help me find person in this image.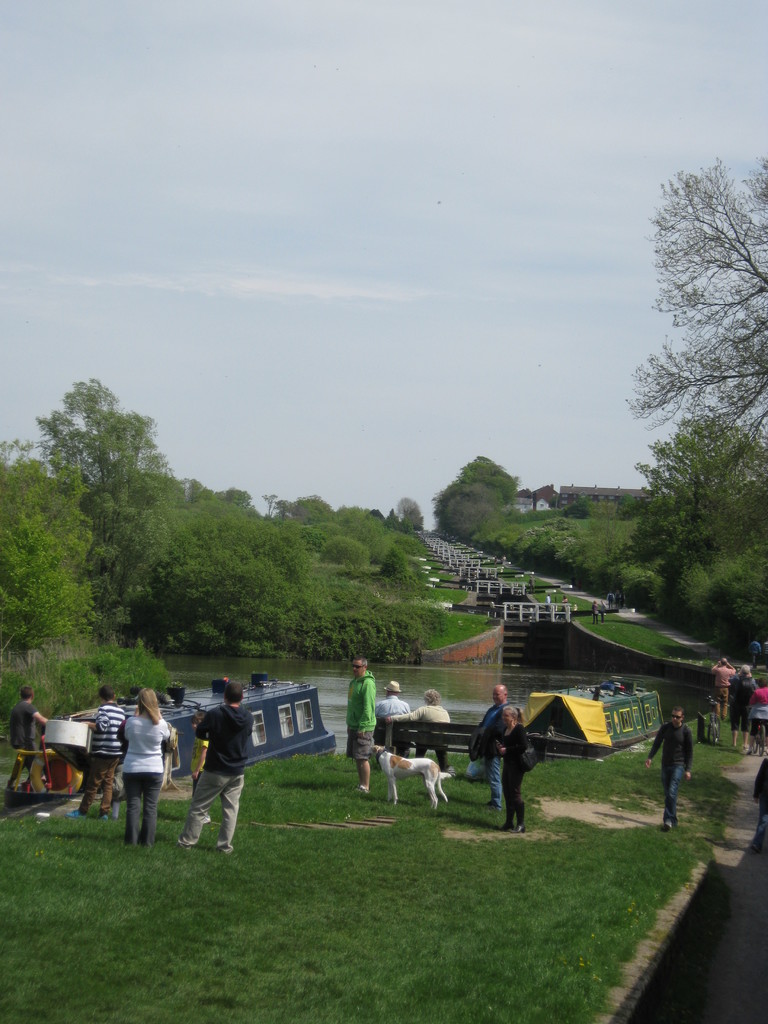
Found it: 724, 662, 753, 745.
